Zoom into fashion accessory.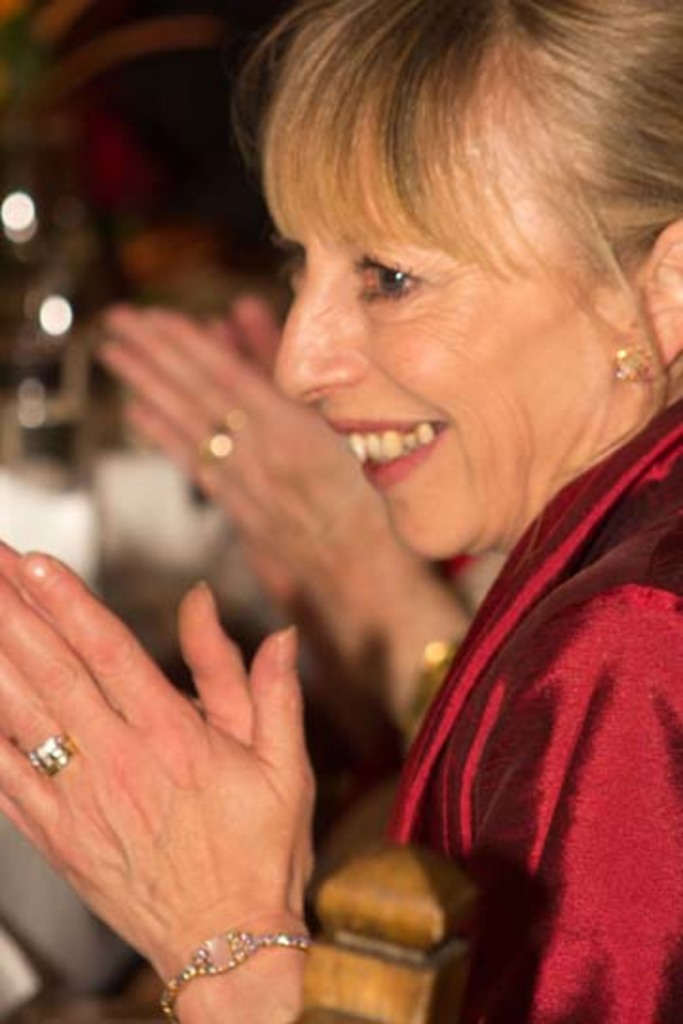
Zoom target: [402,633,457,732].
